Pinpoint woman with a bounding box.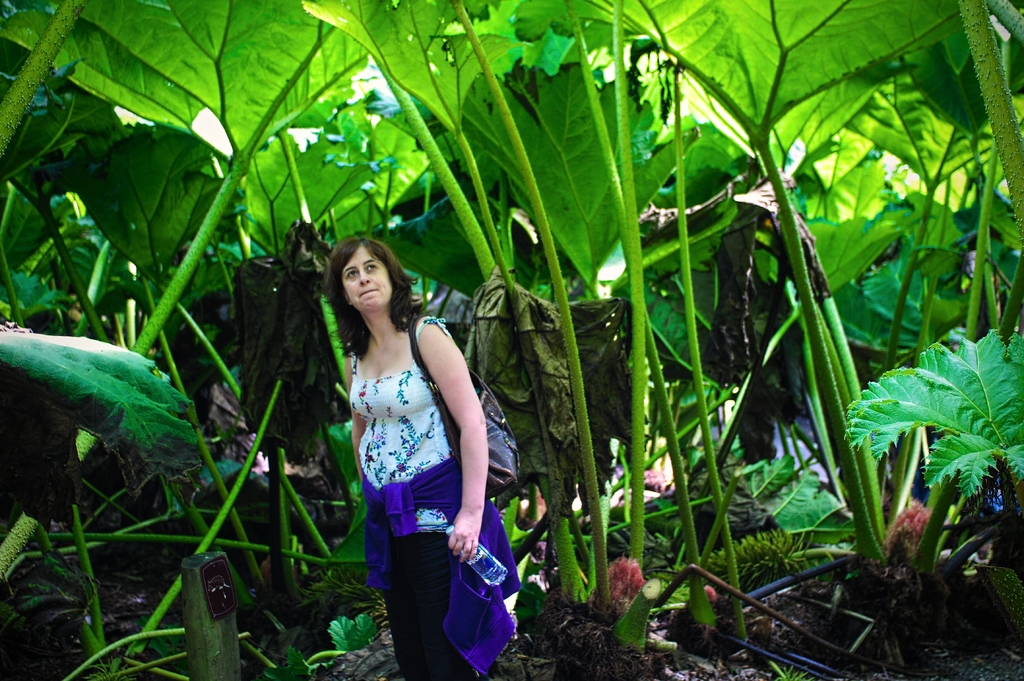
[321, 222, 502, 664].
